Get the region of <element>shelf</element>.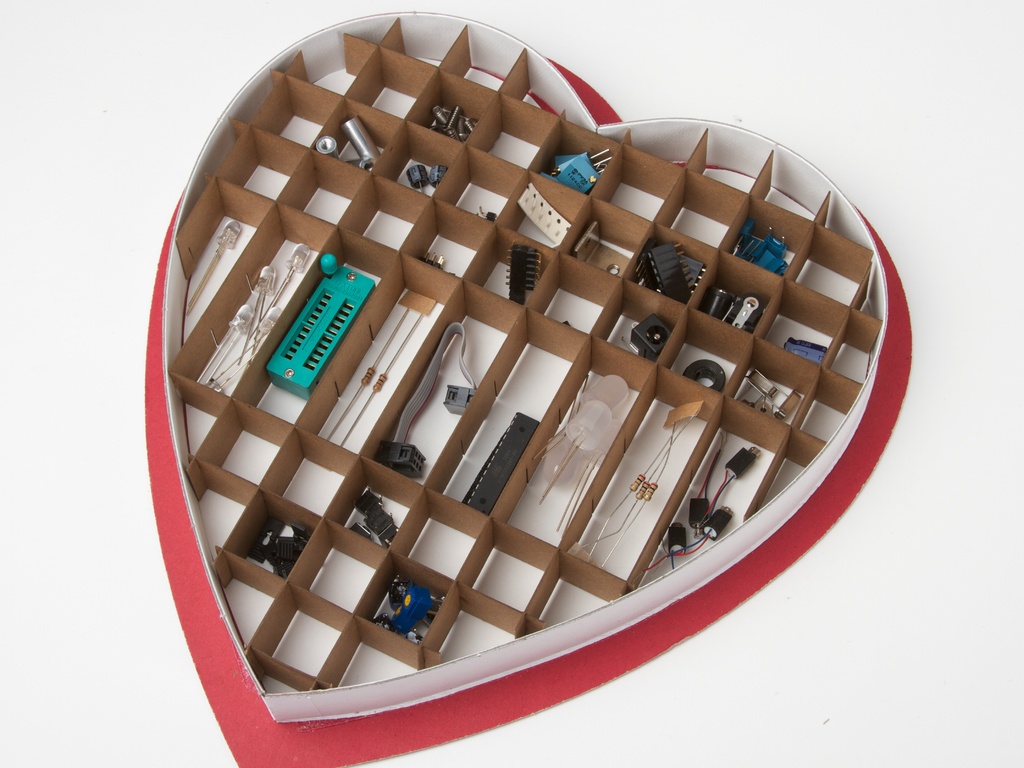
727:340:827:428.
